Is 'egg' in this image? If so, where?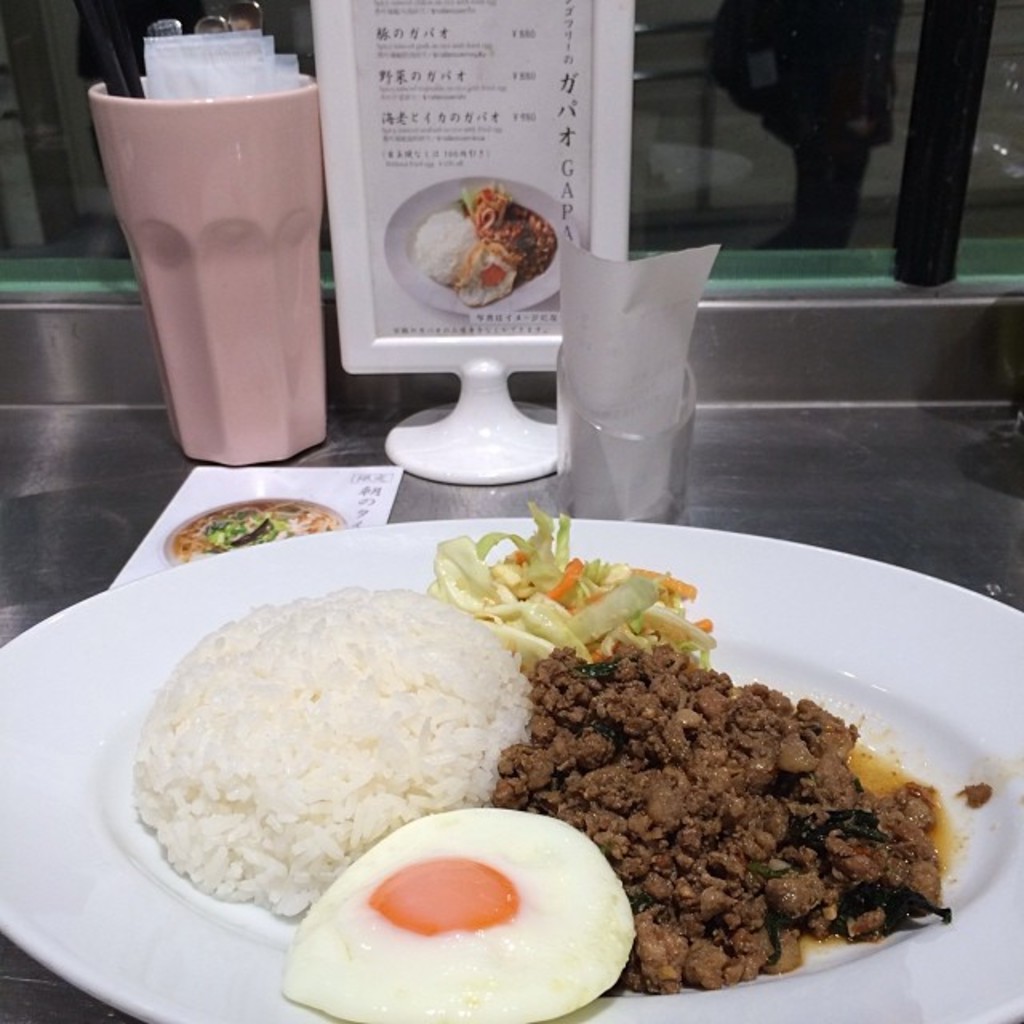
Yes, at [x1=275, y1=806, x2=640, y2=1022].
